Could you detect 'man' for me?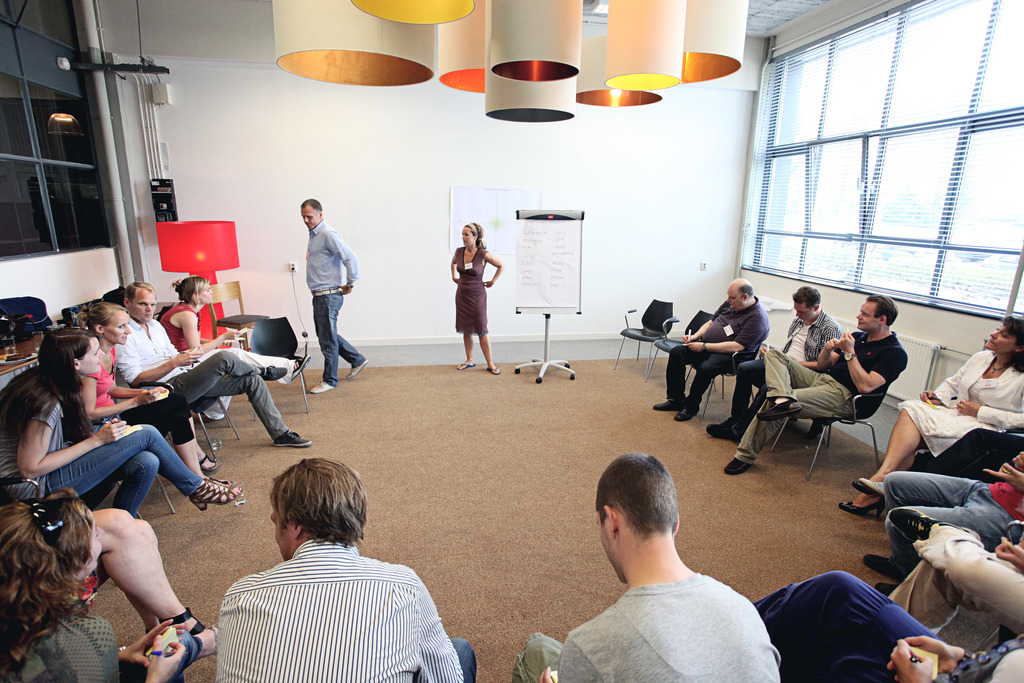
Detection result: box(116, 281, 314, 449).
